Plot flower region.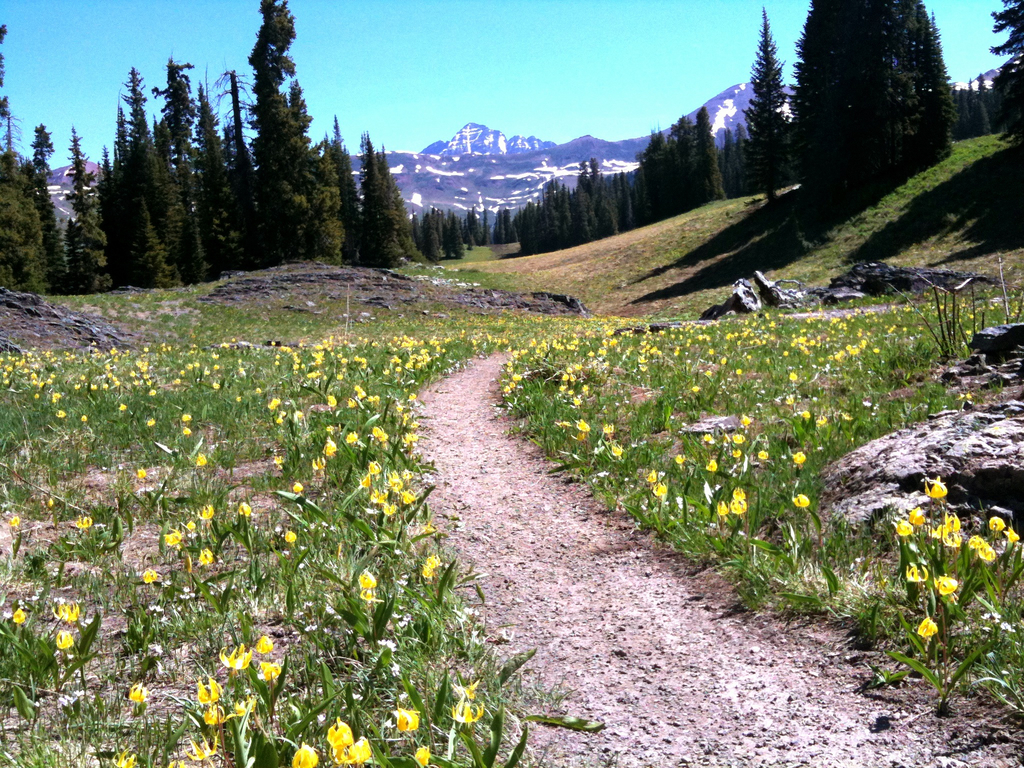
Plotted at bbox=(733, 434, 746, 445).
